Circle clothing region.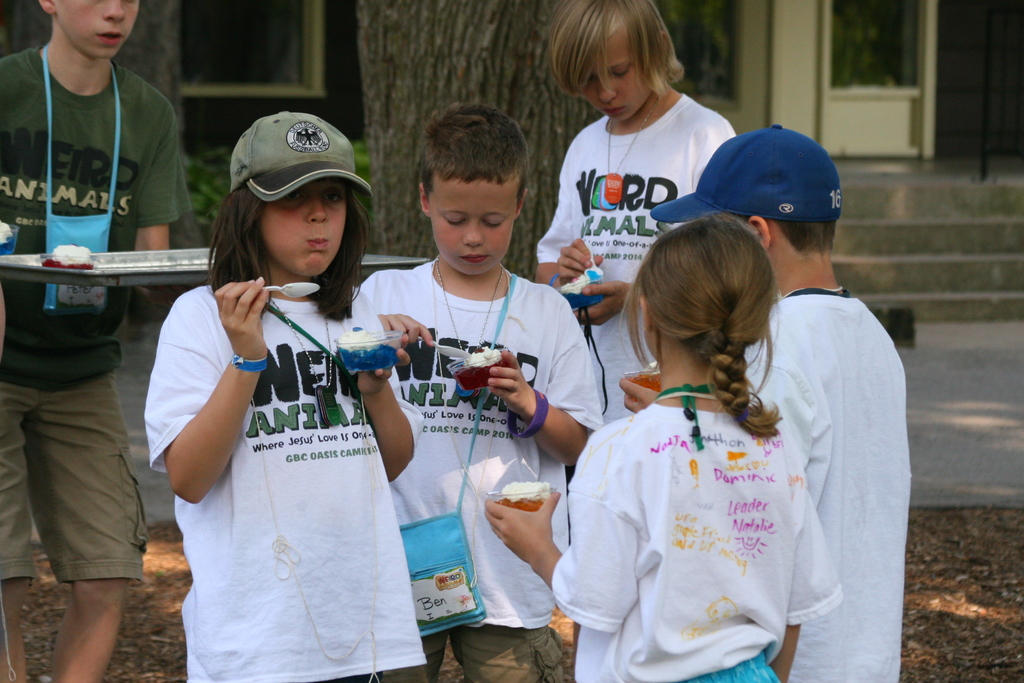
Region: 532:92:734:422.
